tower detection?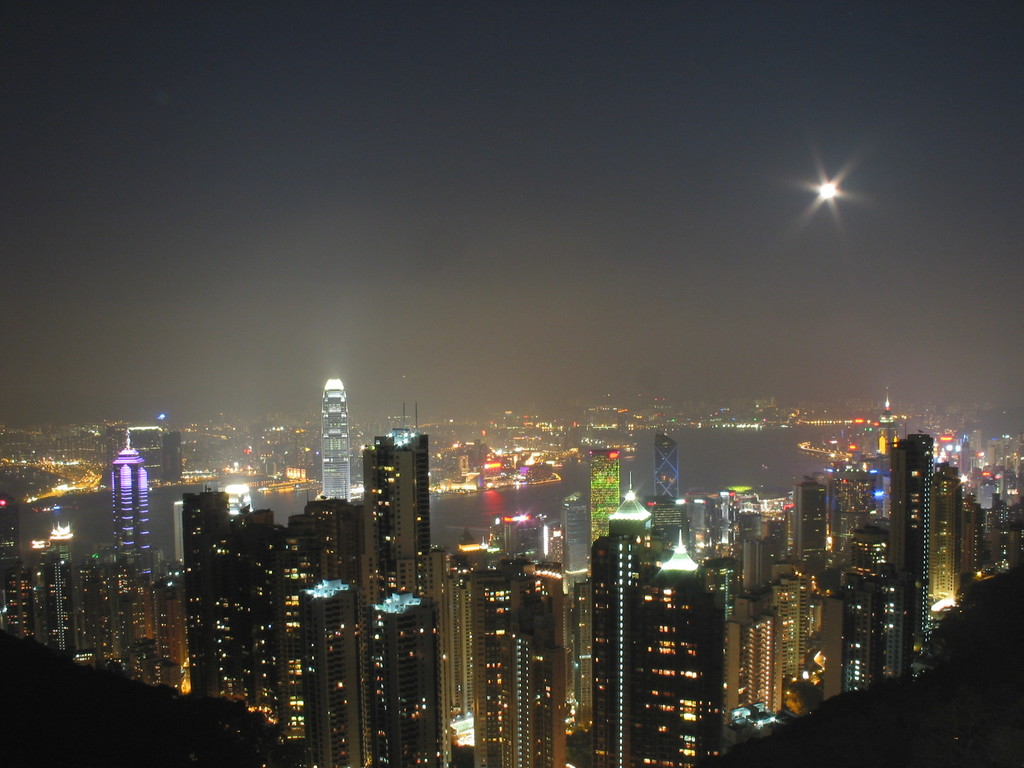
(left=317, top=383, right=349, bottom=503)
